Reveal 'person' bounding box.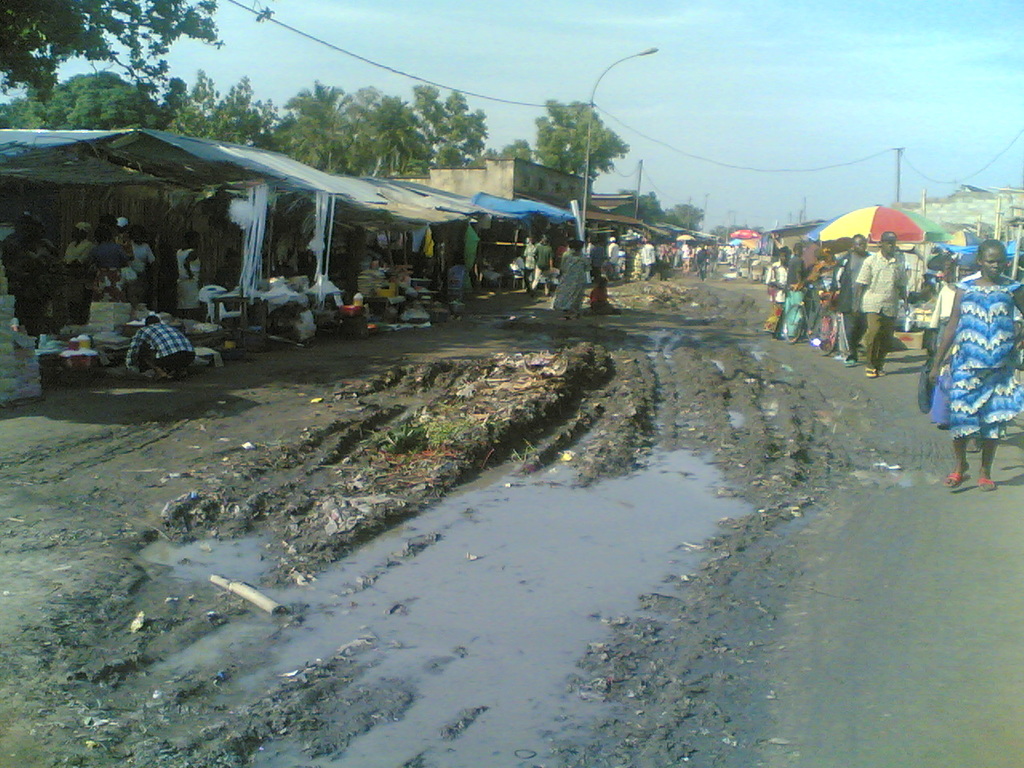
Revealed: box=[34, 218, 60, 288].
